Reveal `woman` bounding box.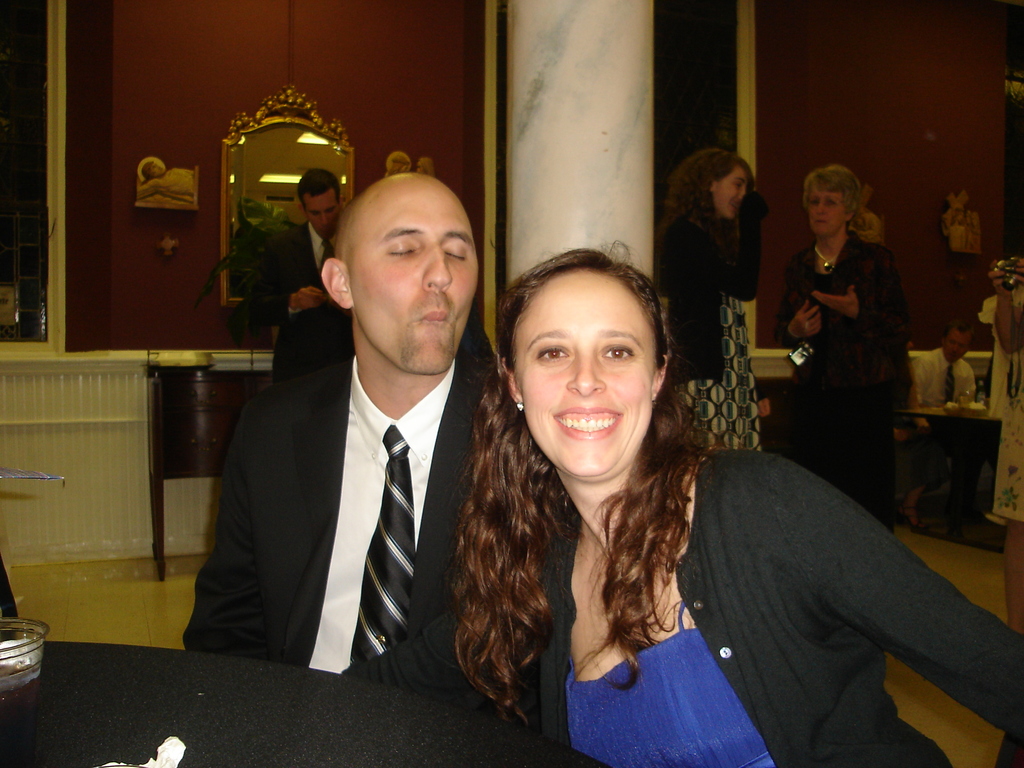
Revealed: bbox=[447, 240, 1023, 766].
